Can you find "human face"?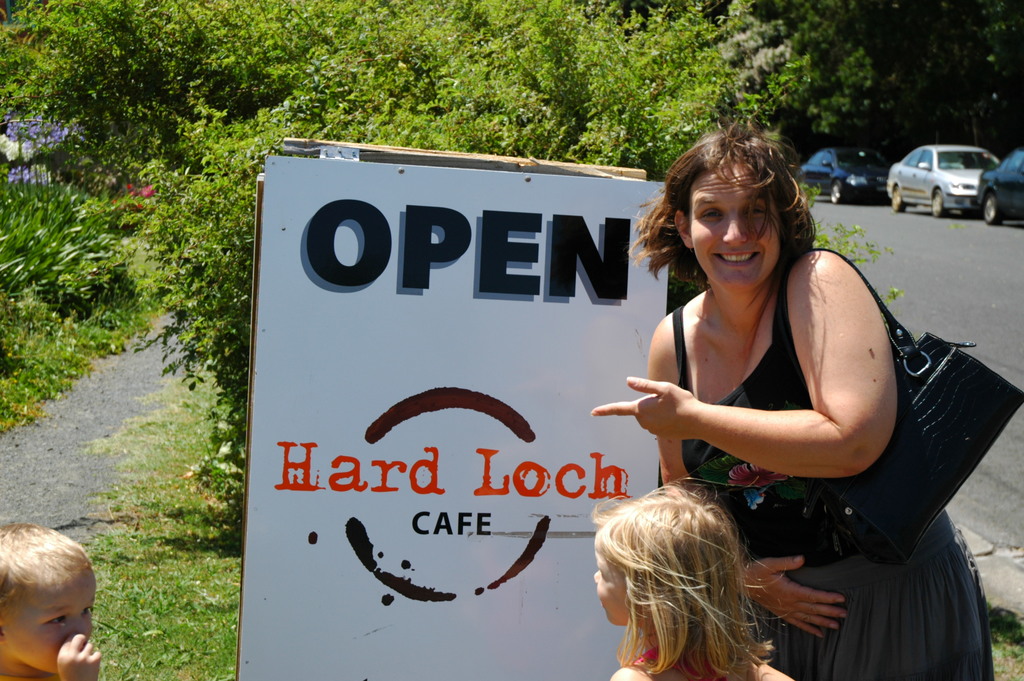
Yes, bounding box: l=593, t=553, r=643, b=629.
